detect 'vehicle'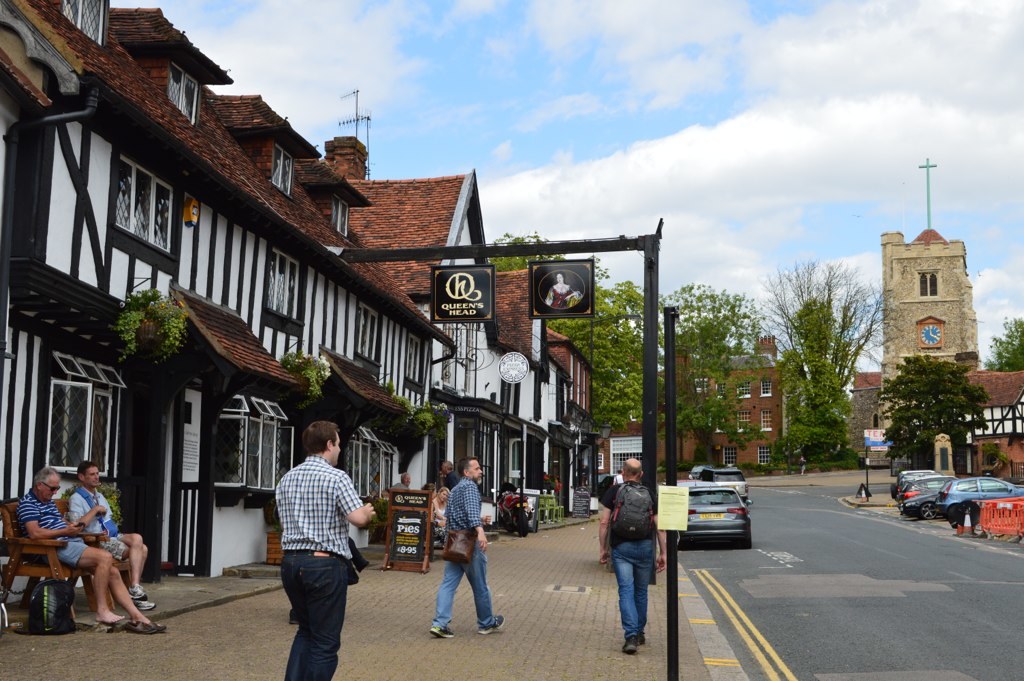
crop(677, 485, 751, 548)
